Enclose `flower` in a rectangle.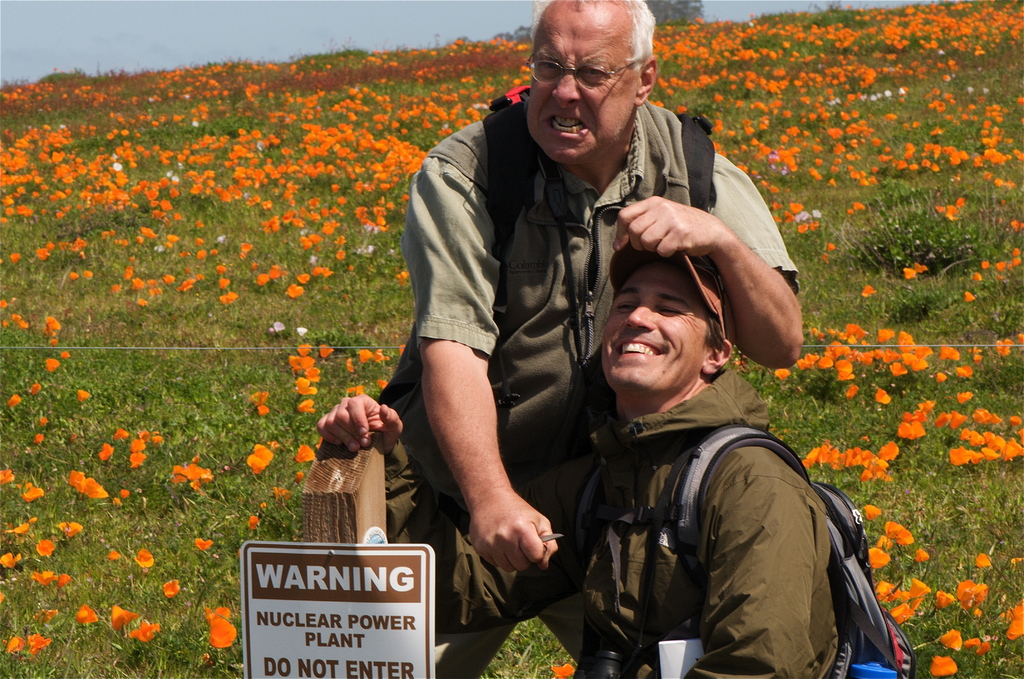
bbox=[862, 501, 883, 519].
